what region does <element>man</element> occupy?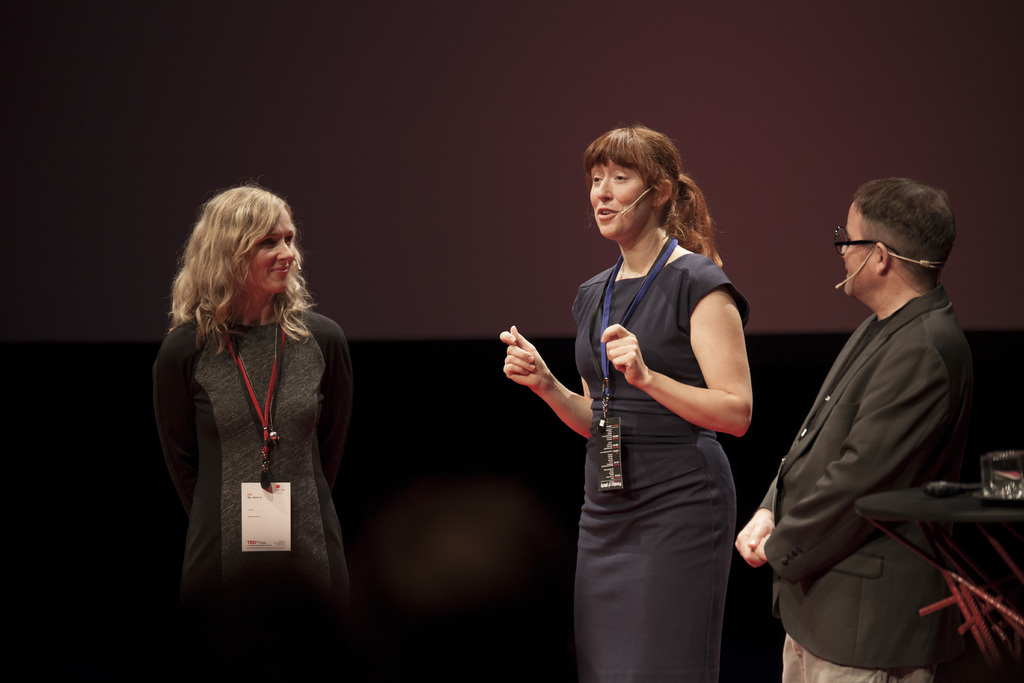
crop(760, 149, 1002, 682).
